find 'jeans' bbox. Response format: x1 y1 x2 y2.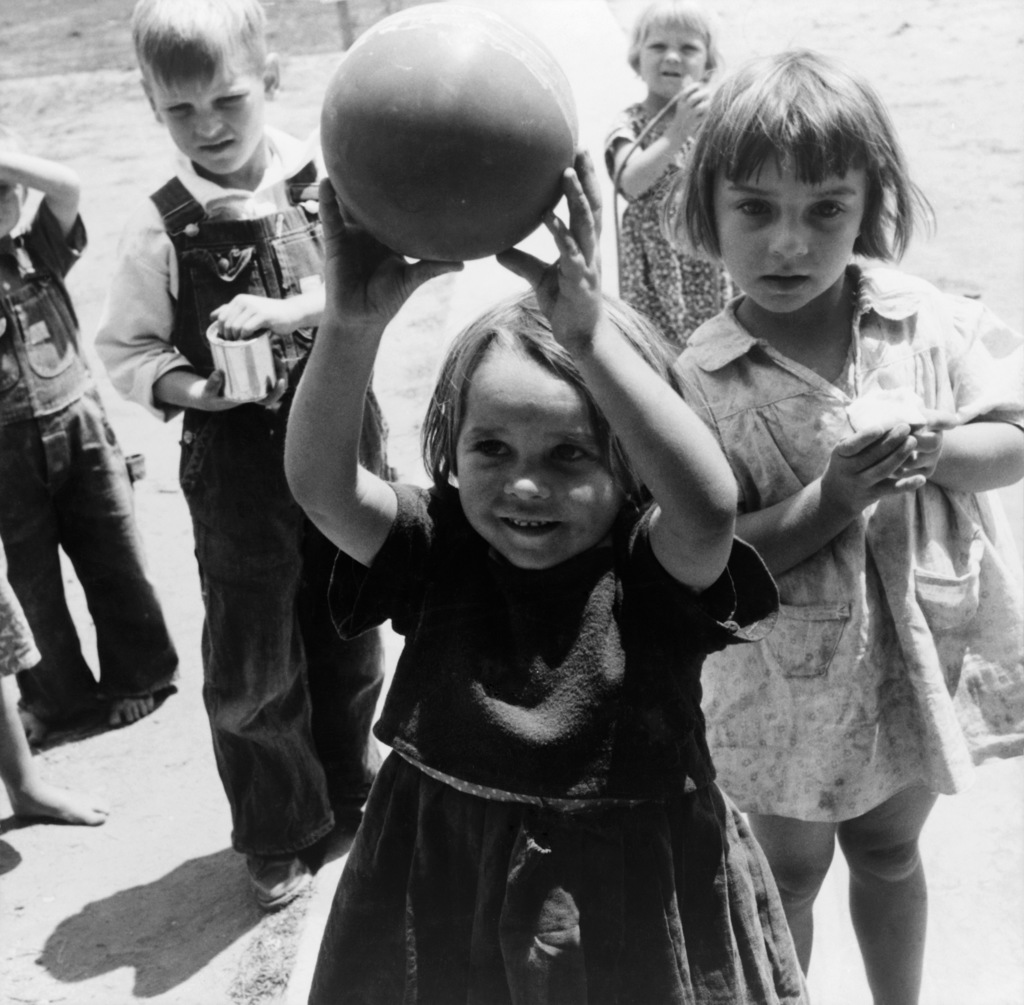
184 418 396 859.
